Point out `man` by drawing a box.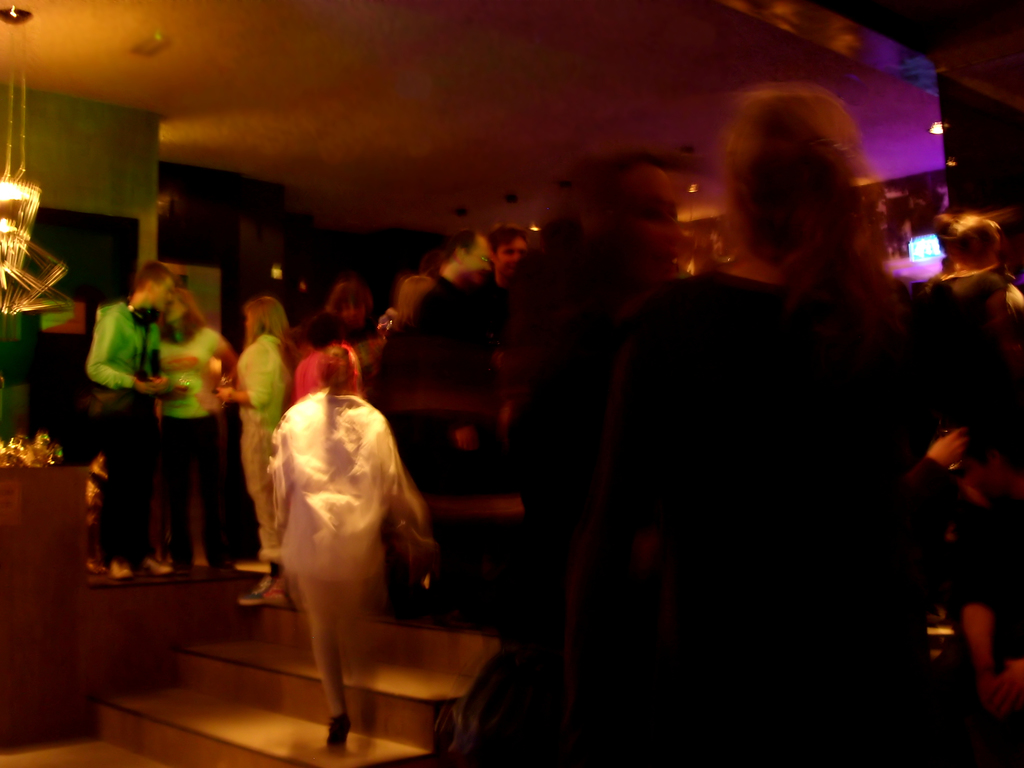
x1=411, y1=227, x2=511, y2=621.
